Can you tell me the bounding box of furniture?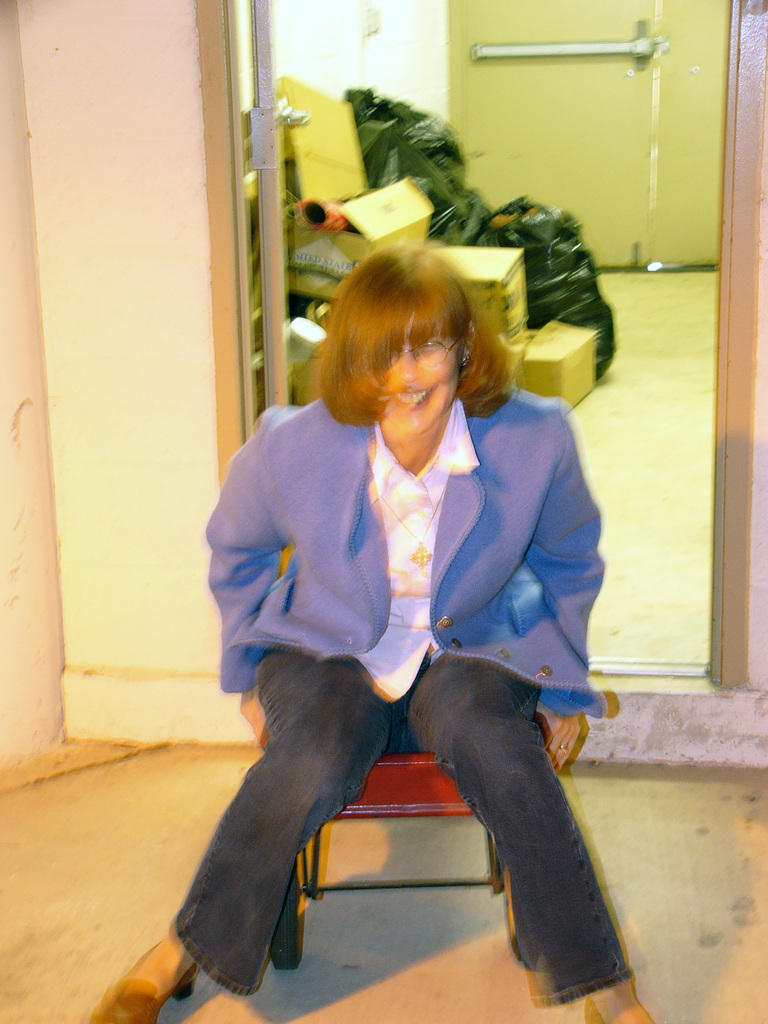
x1=268, y1=714, x2=548, y2=964.
